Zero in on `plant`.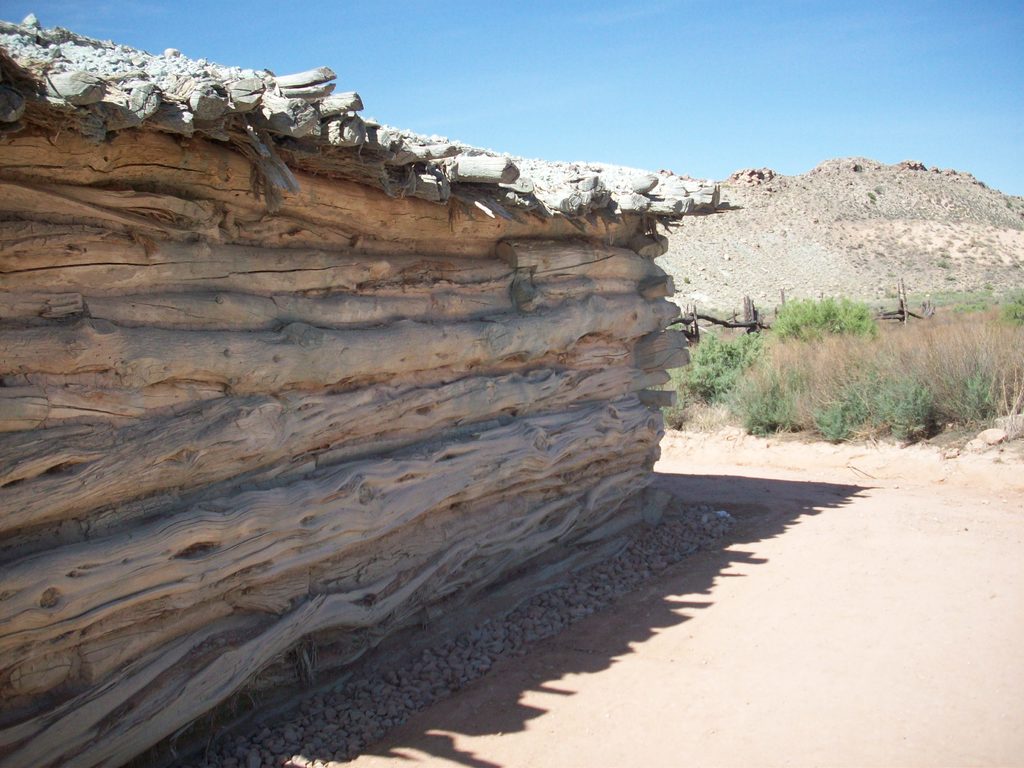
Zeroed in: [x1=810, y1=386, x2=935, y2=440].
